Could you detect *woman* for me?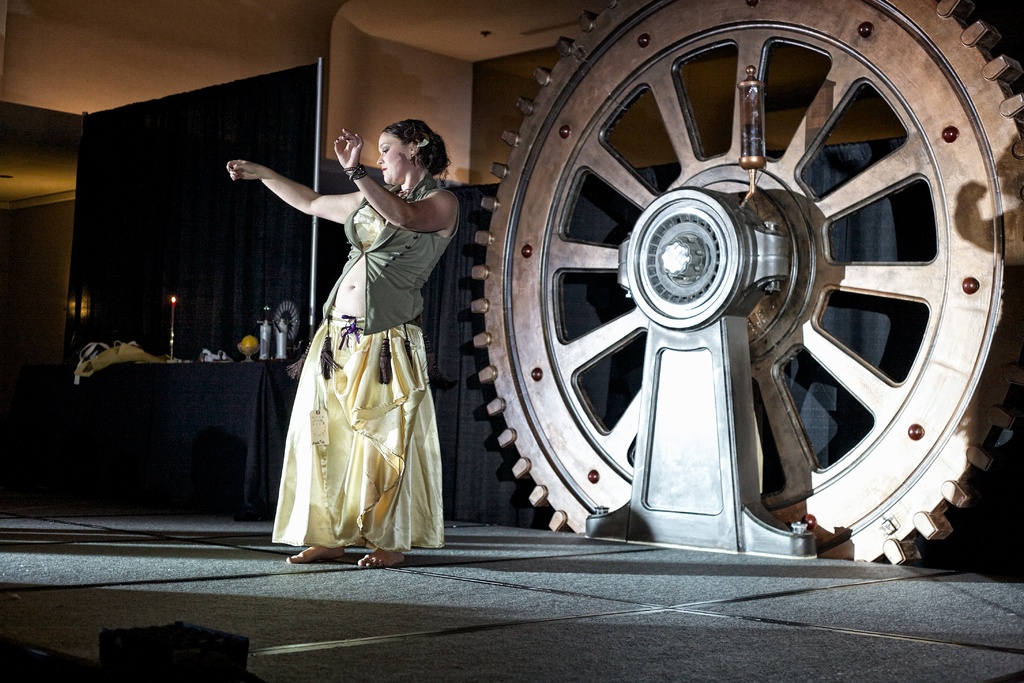
Detection result: (252, 102, 461, 564).
